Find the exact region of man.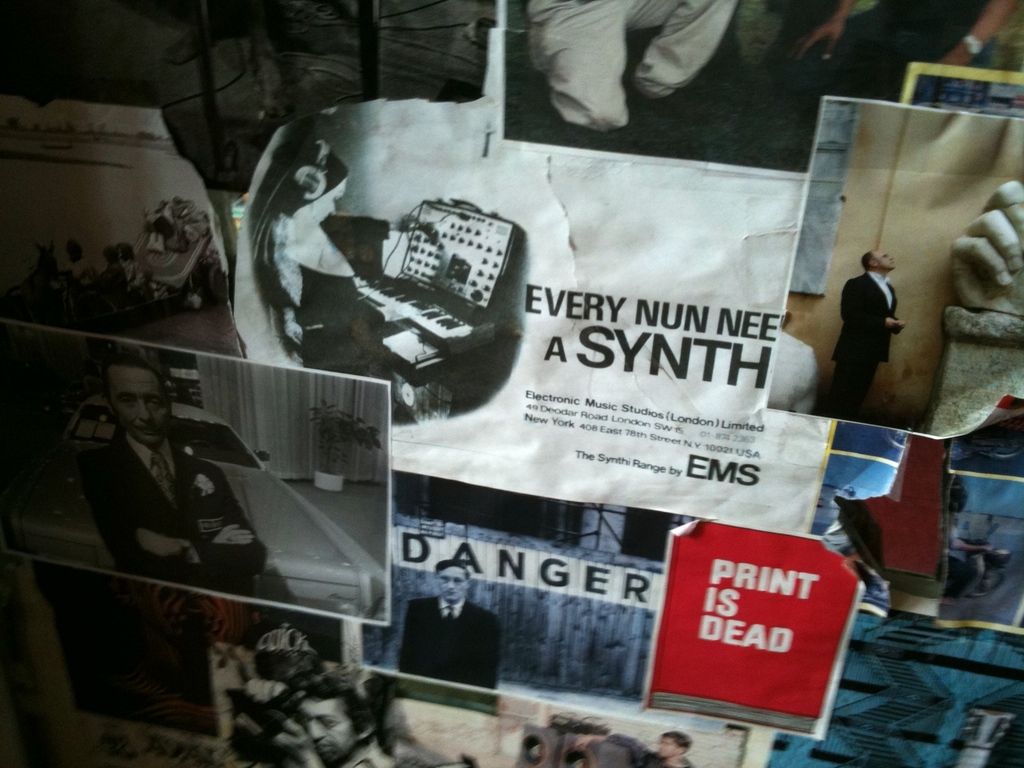
Exact region: [left=819, top=244, right=909, bottom=421].
